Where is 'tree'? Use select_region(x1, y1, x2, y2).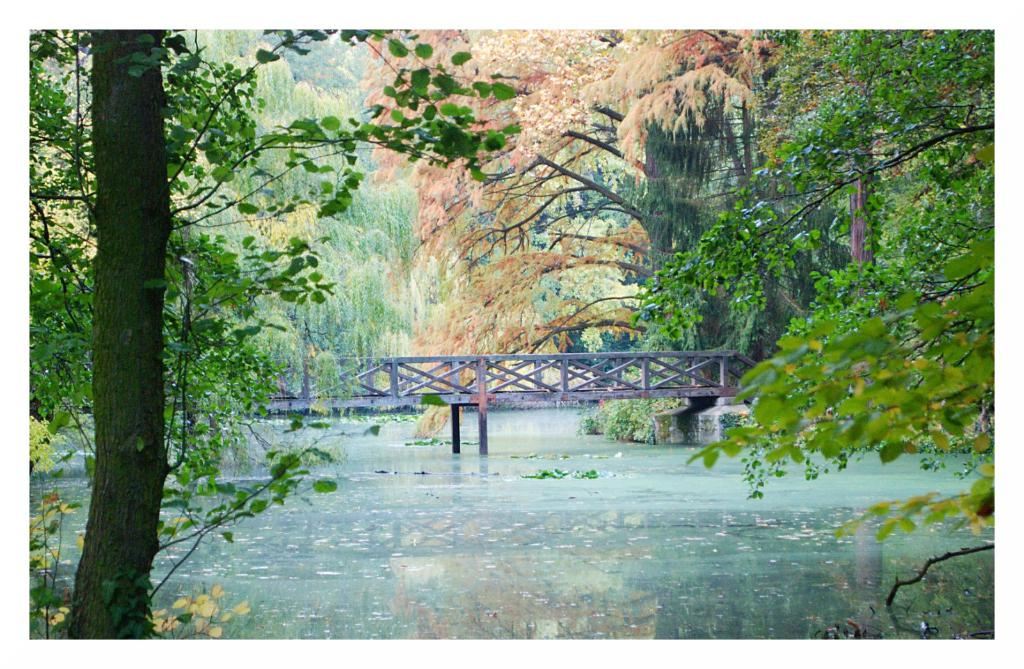
select_region(366, 26, 813, 372).
